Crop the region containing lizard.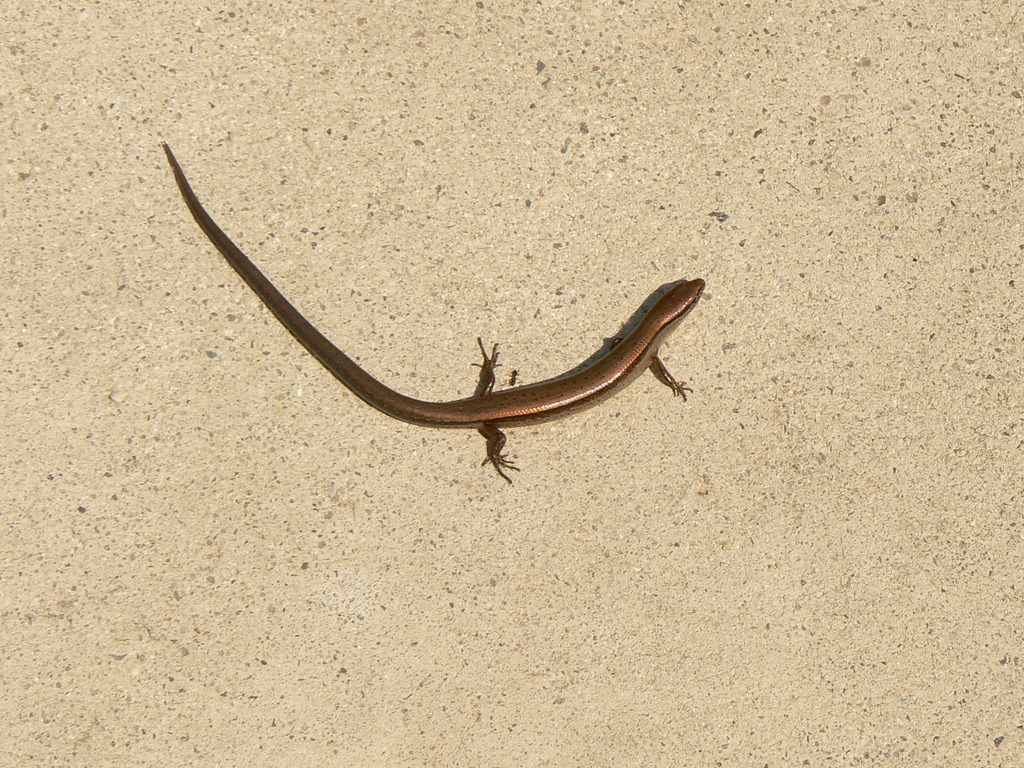
Crop region: (x1=159, y1=179, x2=712, y2=484).
